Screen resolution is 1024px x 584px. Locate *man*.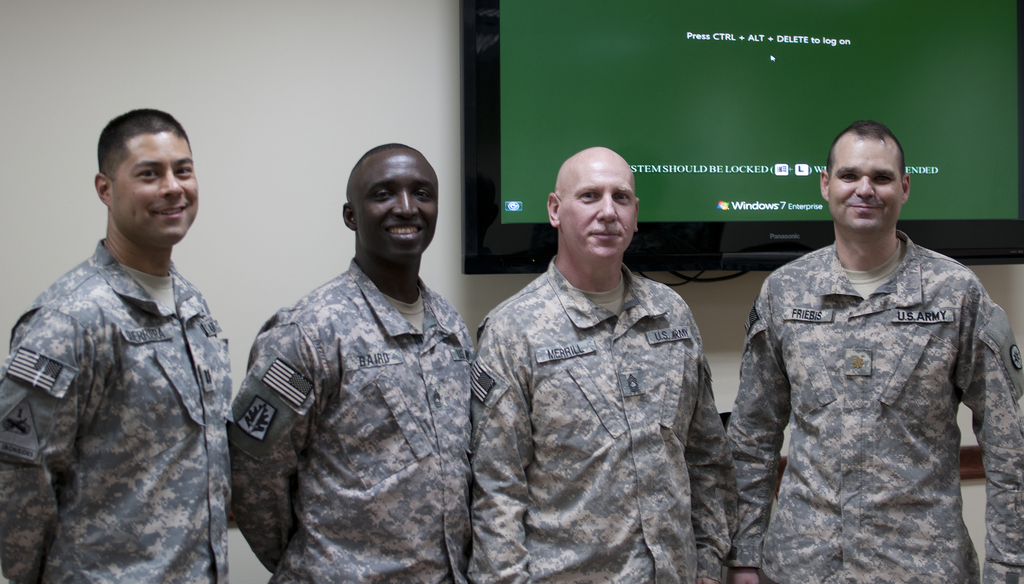
[left=0, top=106, right=237, bottom=583].
